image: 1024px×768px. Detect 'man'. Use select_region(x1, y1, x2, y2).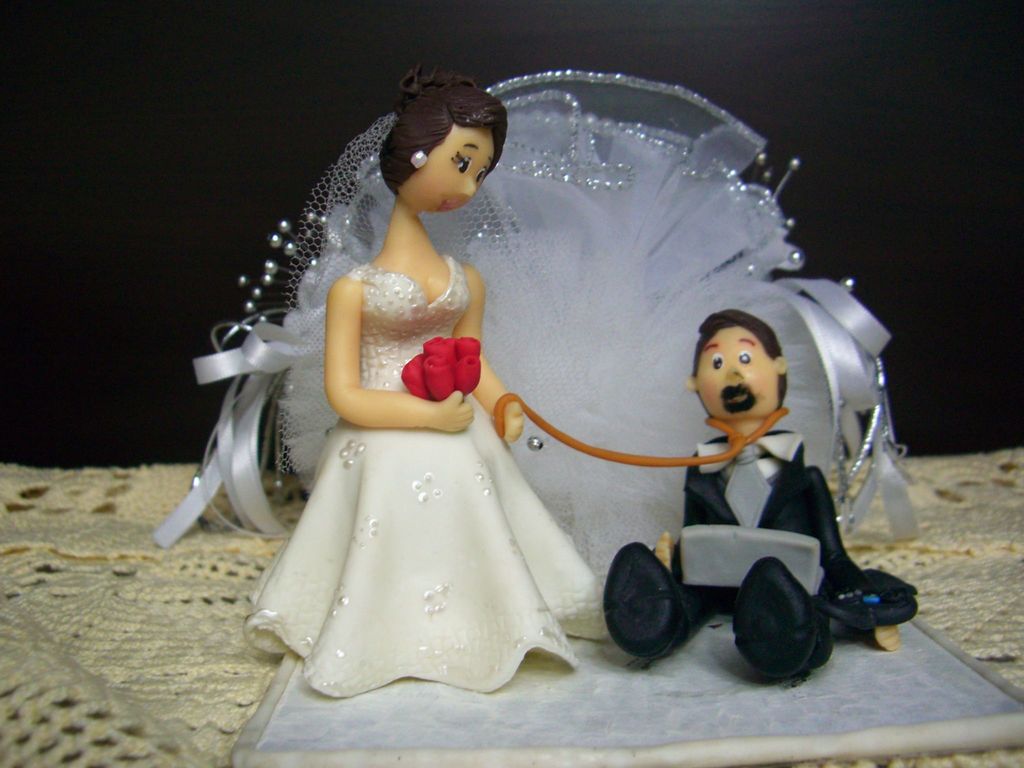
select_region(600, 308, 899, 682).
